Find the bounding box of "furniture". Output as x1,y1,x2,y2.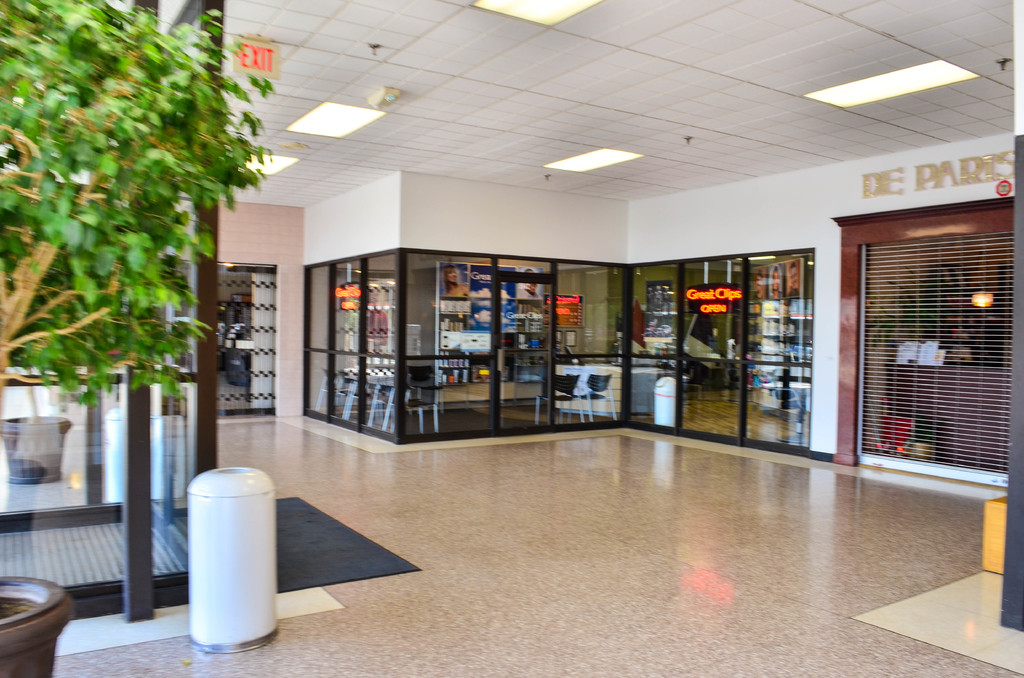
726,369,740,400.
